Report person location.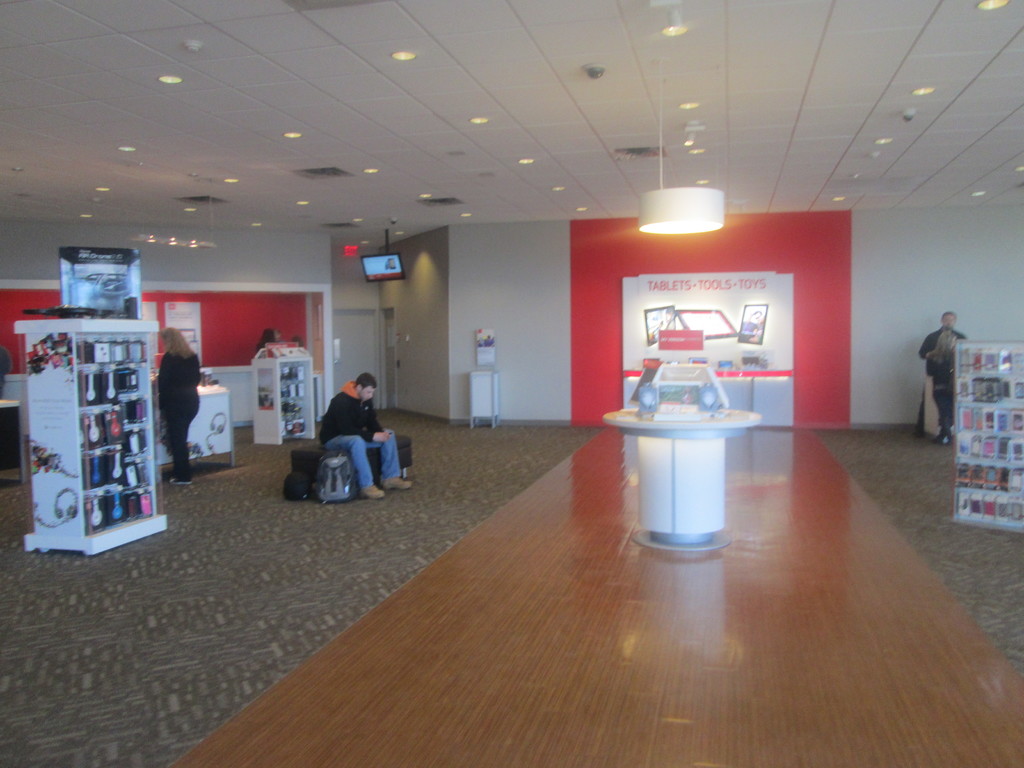
Report: x1=914 y1=311 x2=968 y2=435.
